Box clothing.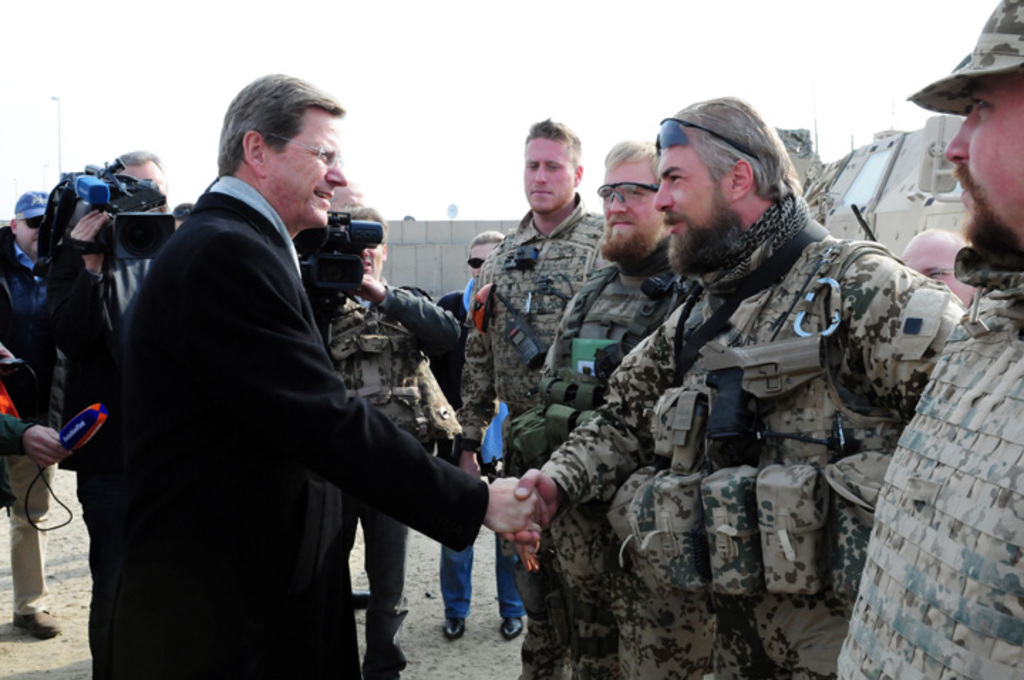
rect(319, 286, 451, 679).
